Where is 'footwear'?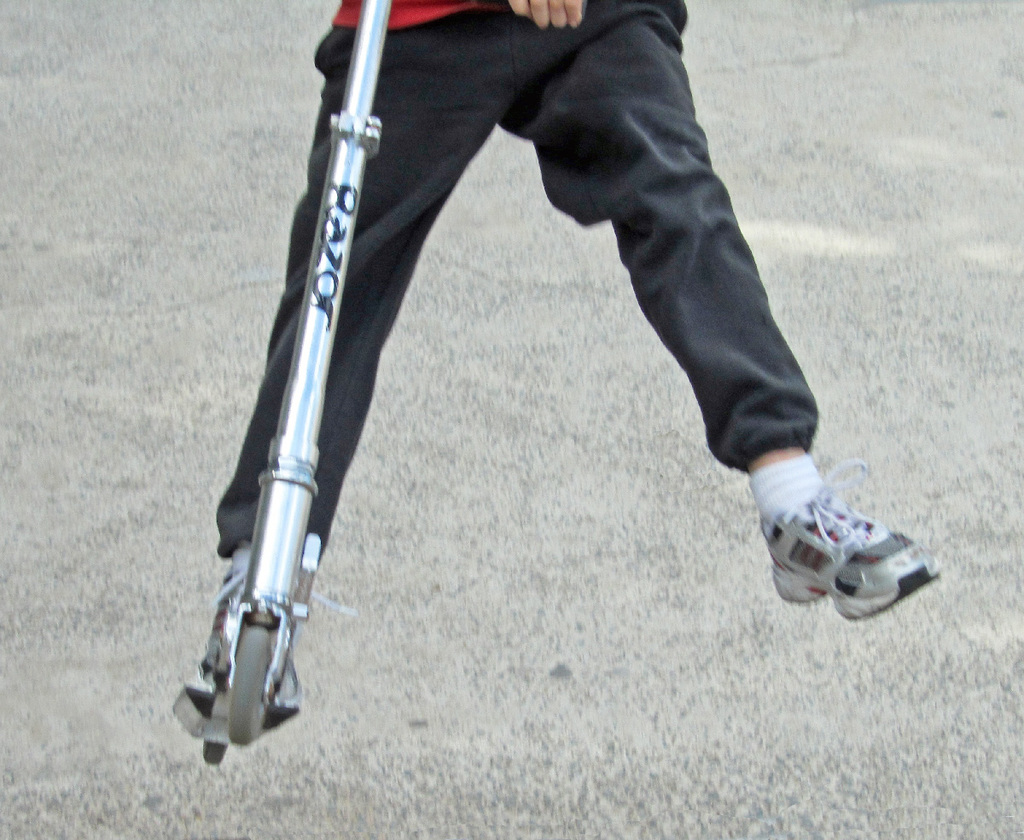
195, 533, 305, 711.
